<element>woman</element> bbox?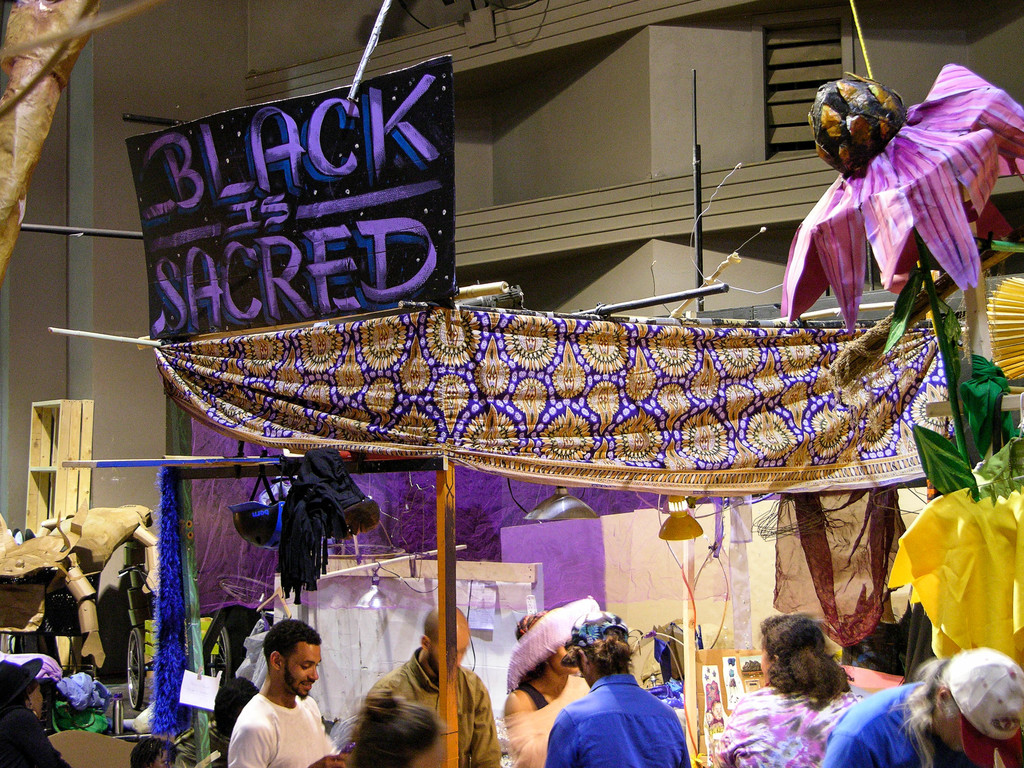
(490,600,599,767)
